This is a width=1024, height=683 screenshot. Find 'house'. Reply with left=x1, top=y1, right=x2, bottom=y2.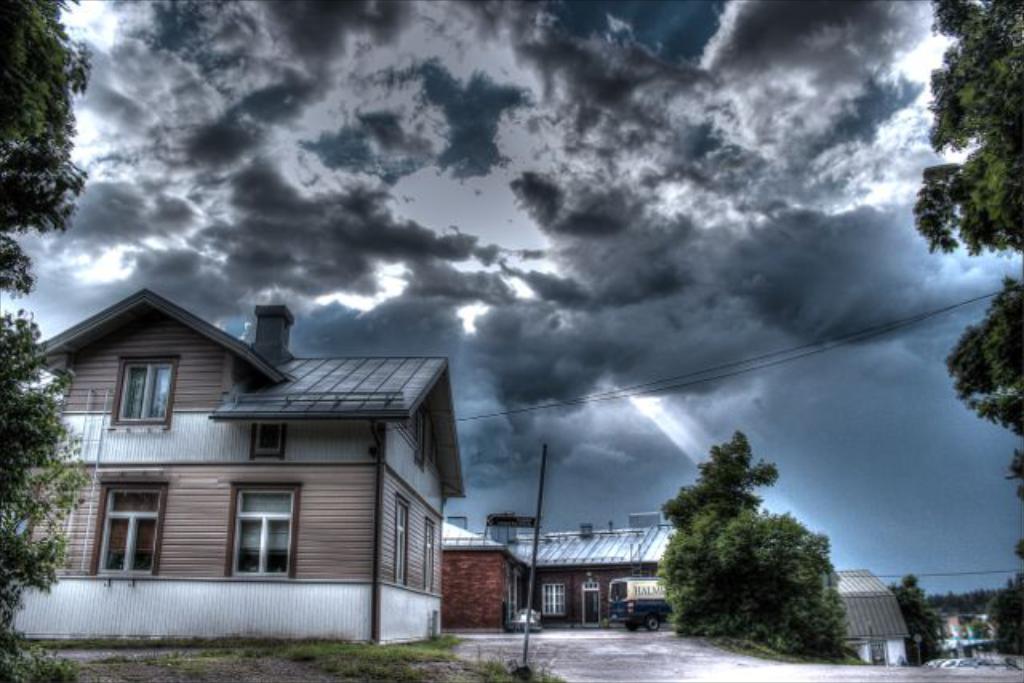
left=829, top=566, right=914, bottom=667.
